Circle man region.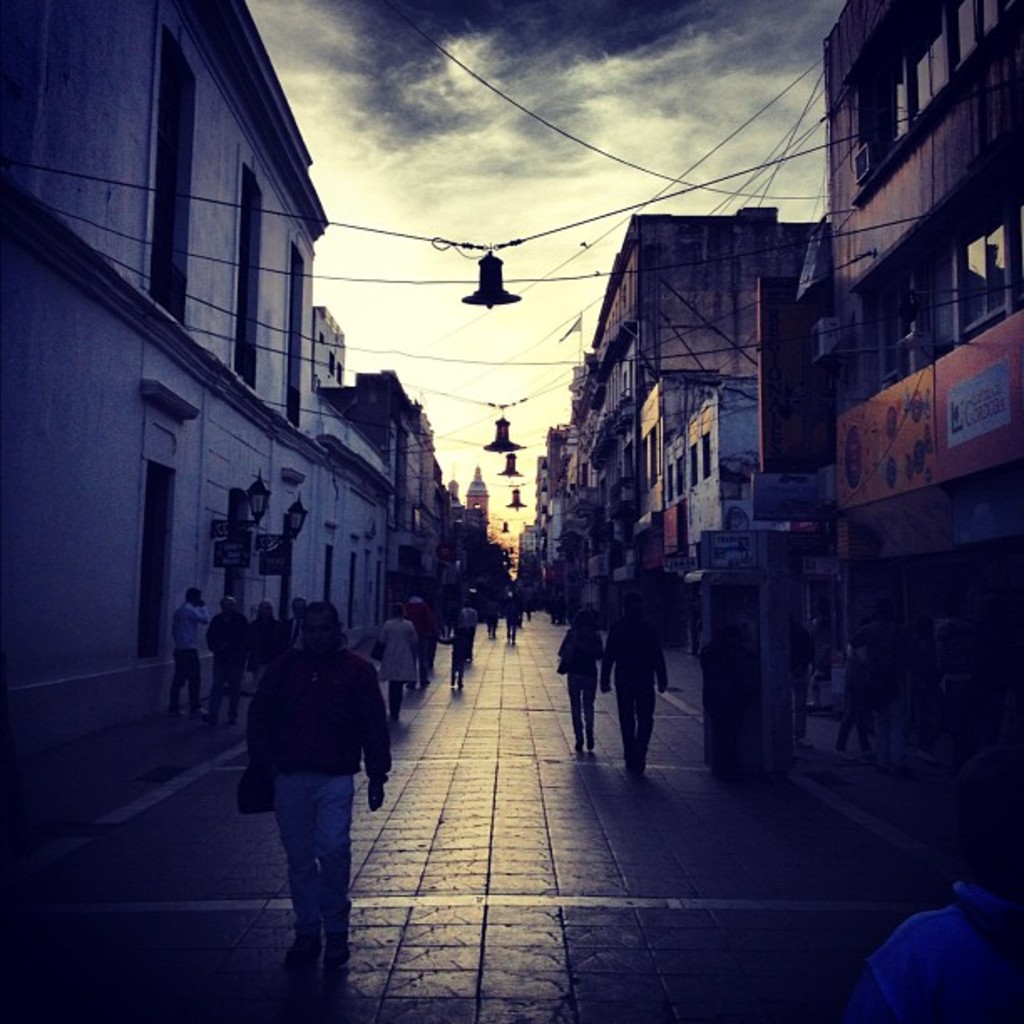
Region: pyautogui.locateOnScreen(402, 591, 445, 694).
